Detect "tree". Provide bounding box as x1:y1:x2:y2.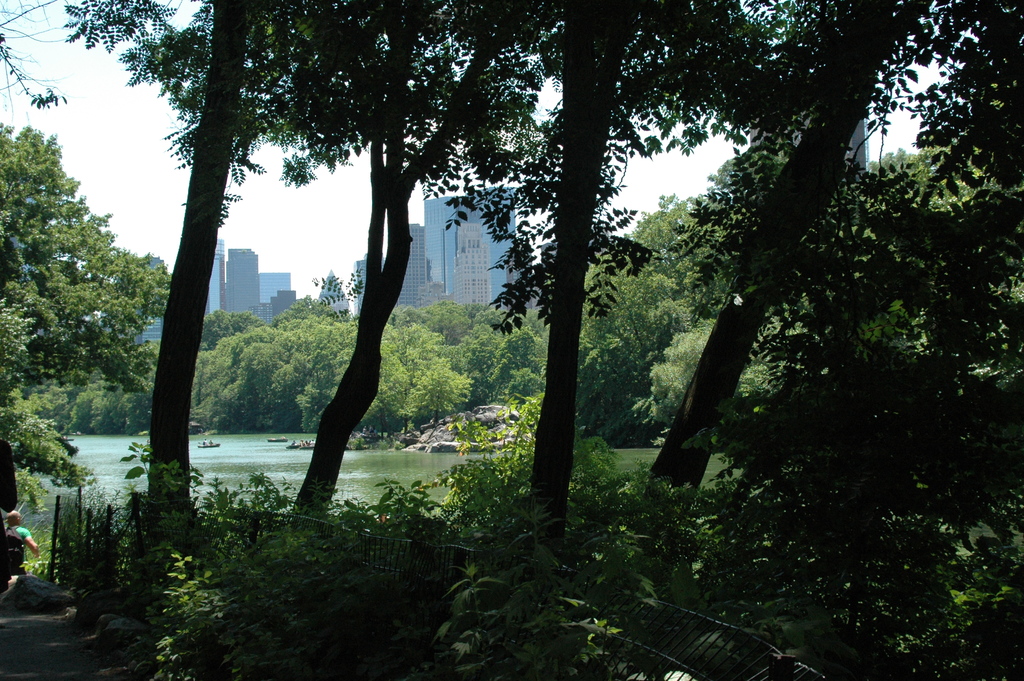
532:236:664:468.
